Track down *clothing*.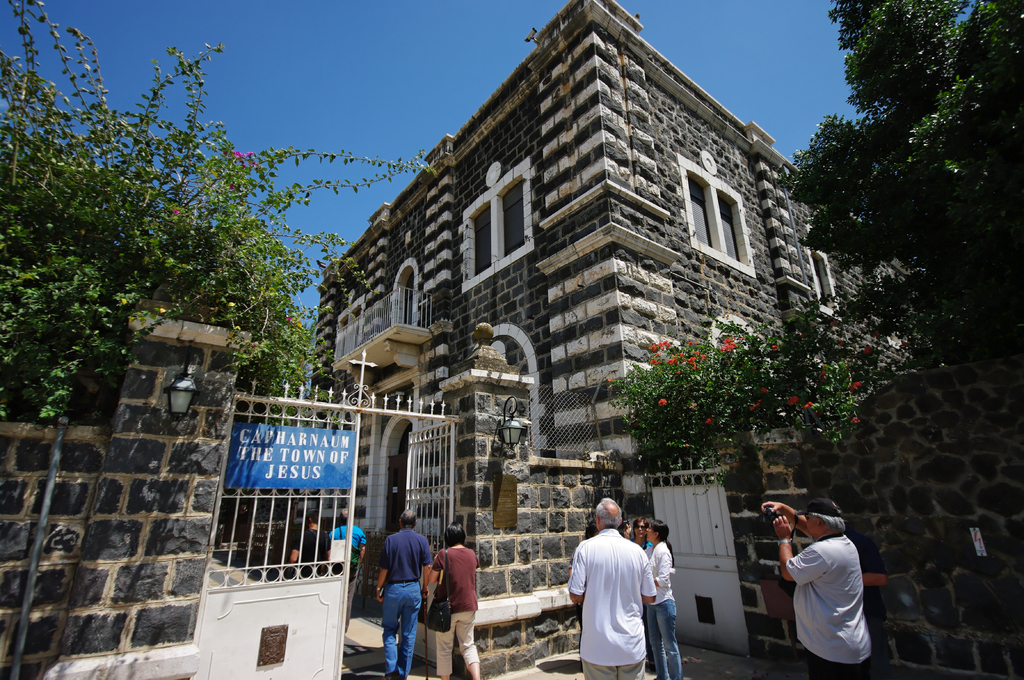
Tracked to (788, 542, 871, 679).
